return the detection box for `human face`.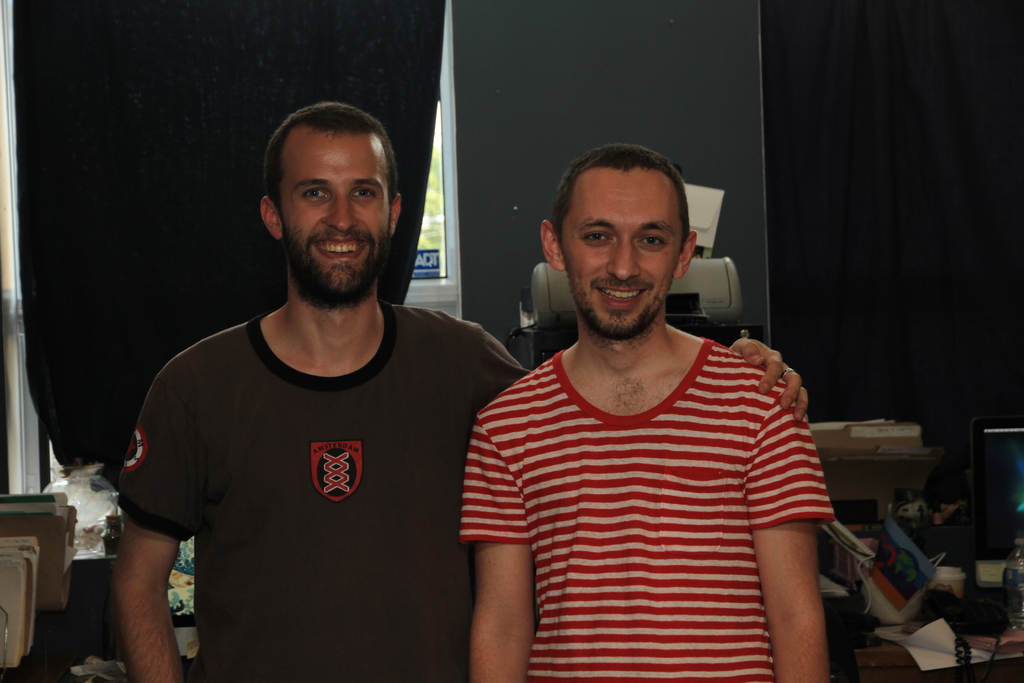
[563,169,685,330].
